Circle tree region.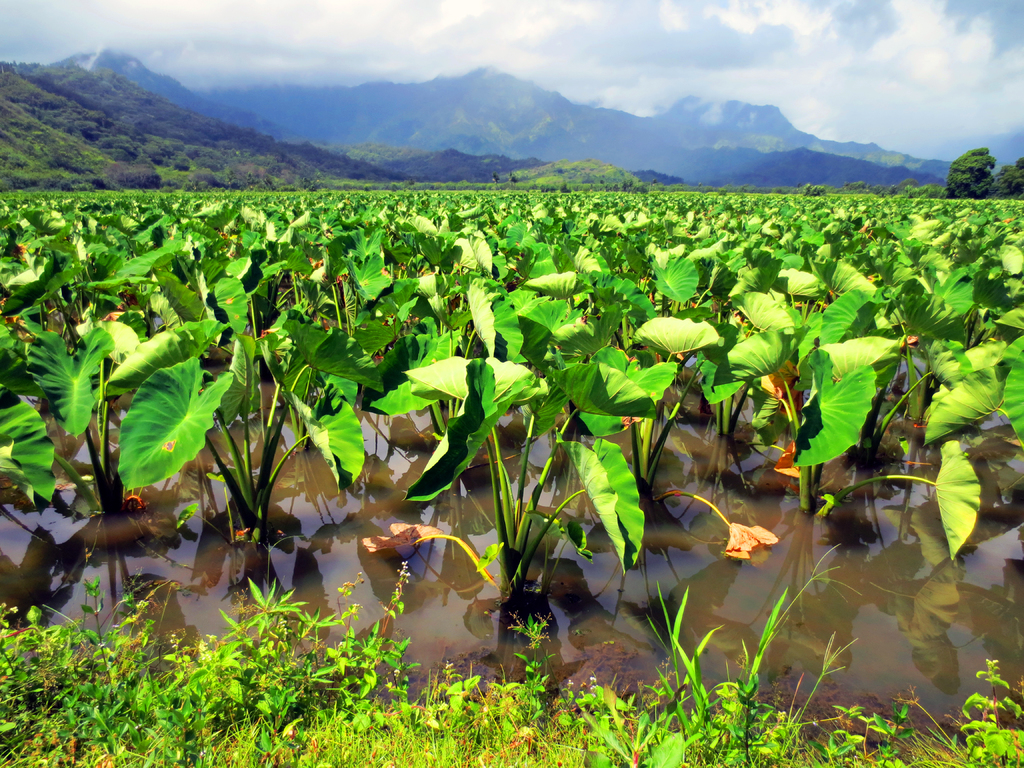
Region: <region>276, 166, 295, 189</region>.
